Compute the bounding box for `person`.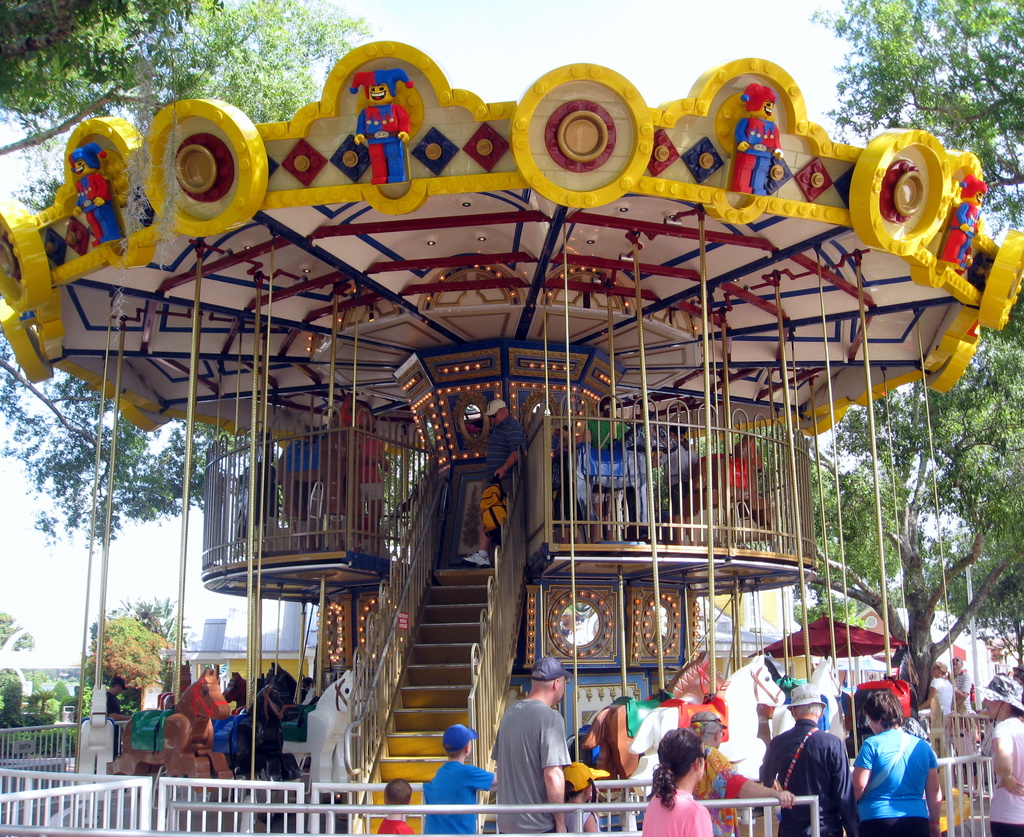
x1=357, y1=772, x2=404, y2=836.
